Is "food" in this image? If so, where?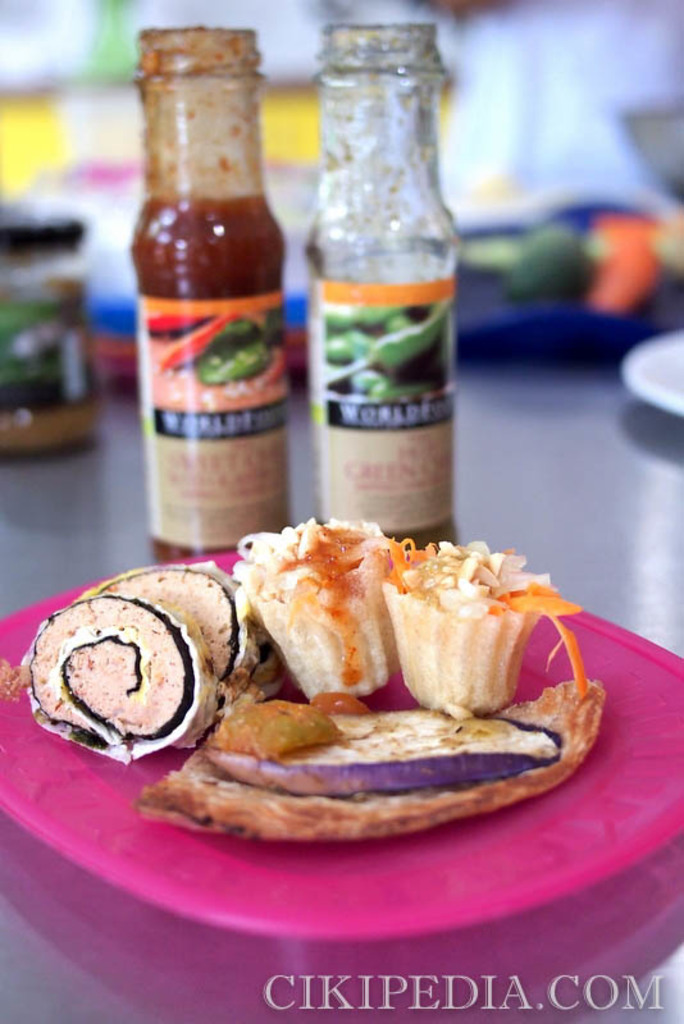
Yes, at 83,553,266,686.
